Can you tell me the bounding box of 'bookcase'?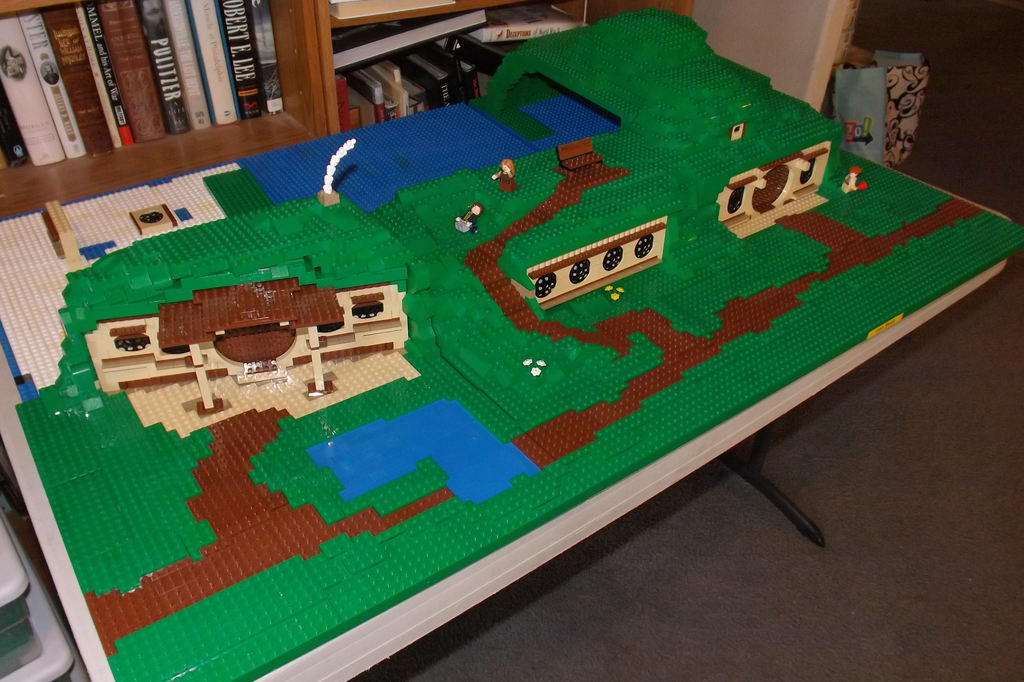
<bbox>308, 0, 605, 139</bbox>.
